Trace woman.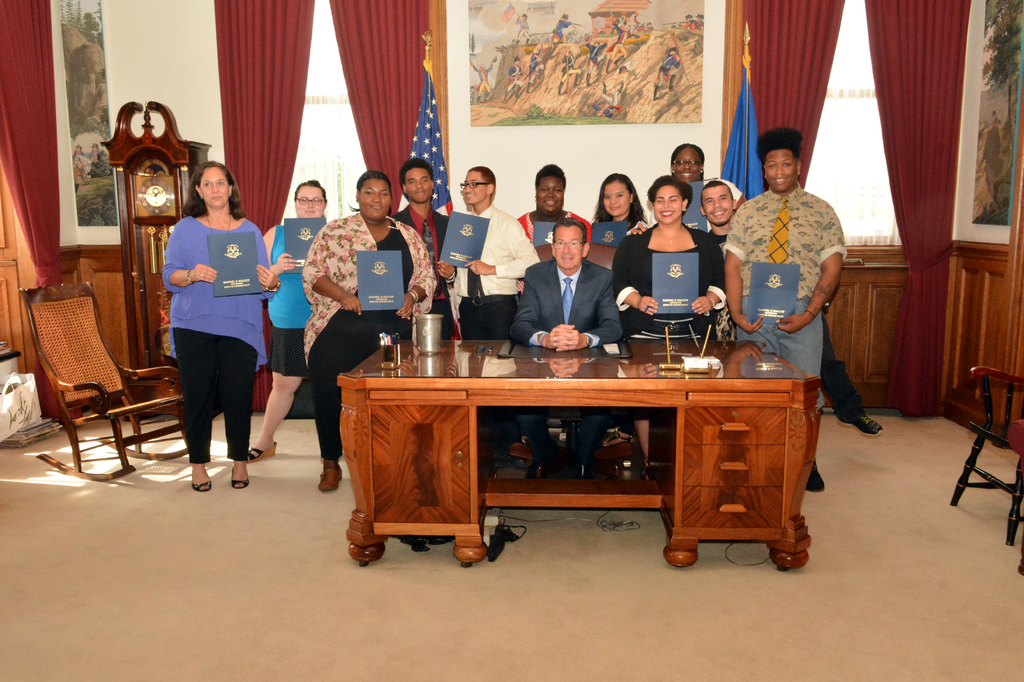
Traced to left=243, top=178, right=330, bottom=459.
